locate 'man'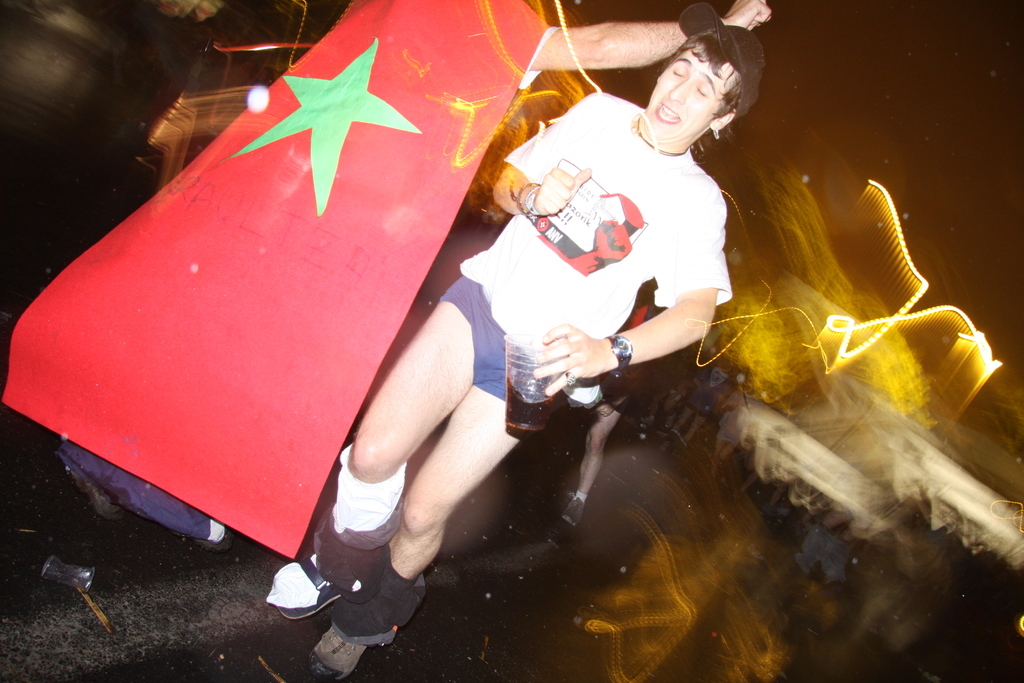
detection(113, 26, 813, 618)
